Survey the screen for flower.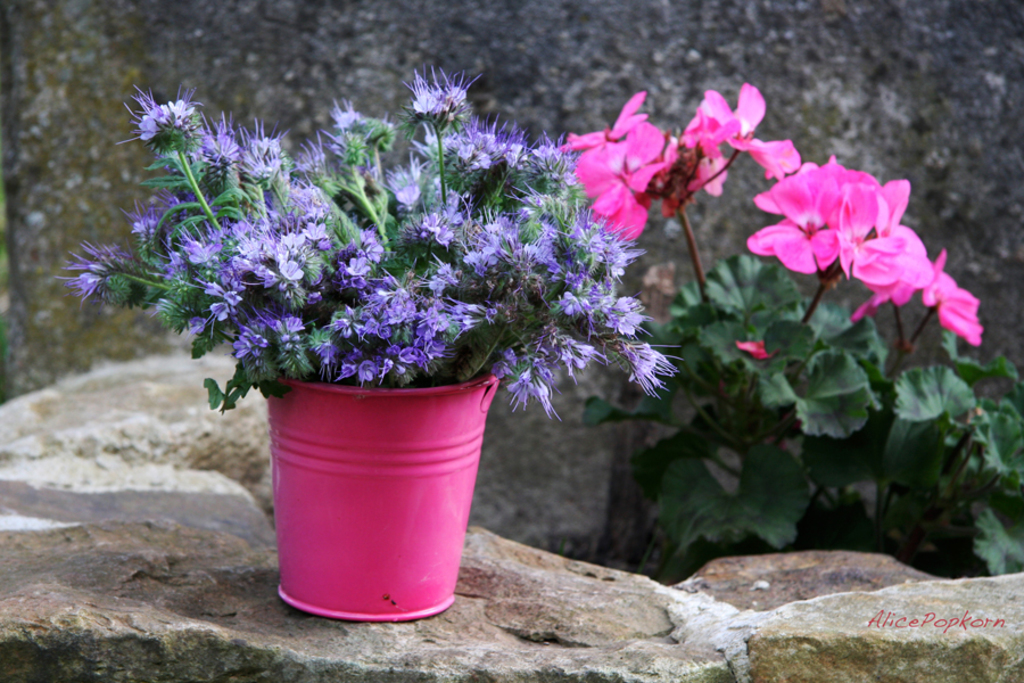
Survey found: 900,245,982,342.
